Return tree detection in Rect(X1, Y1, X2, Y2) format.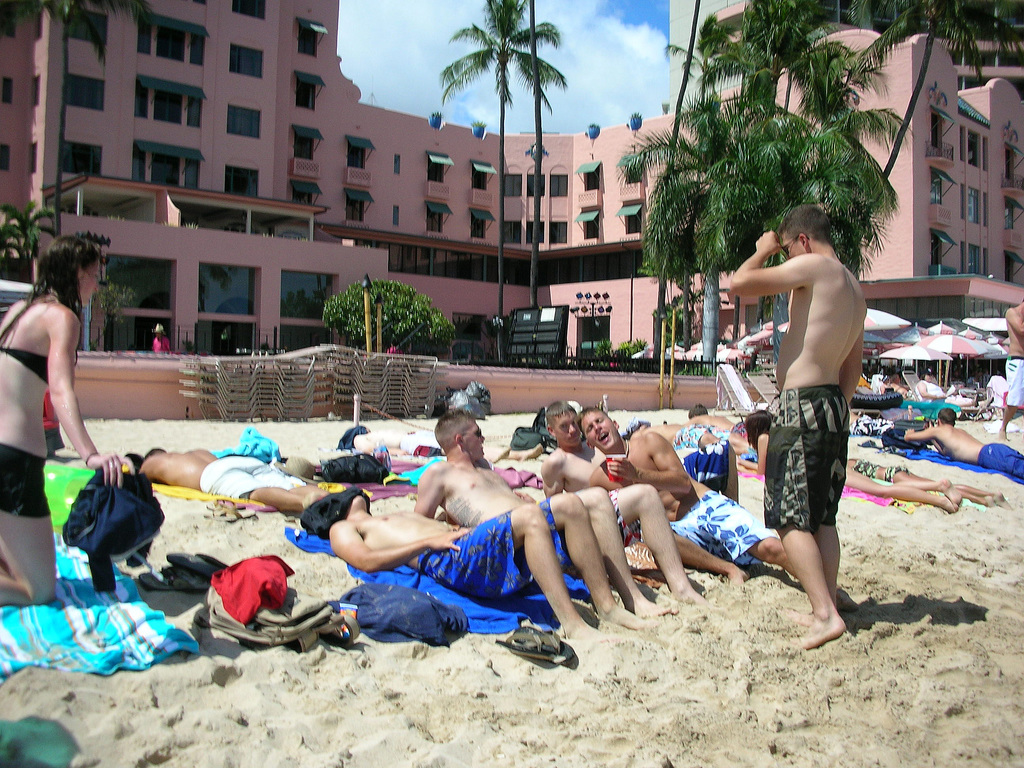
Rect(607, 97, 745, 353).
